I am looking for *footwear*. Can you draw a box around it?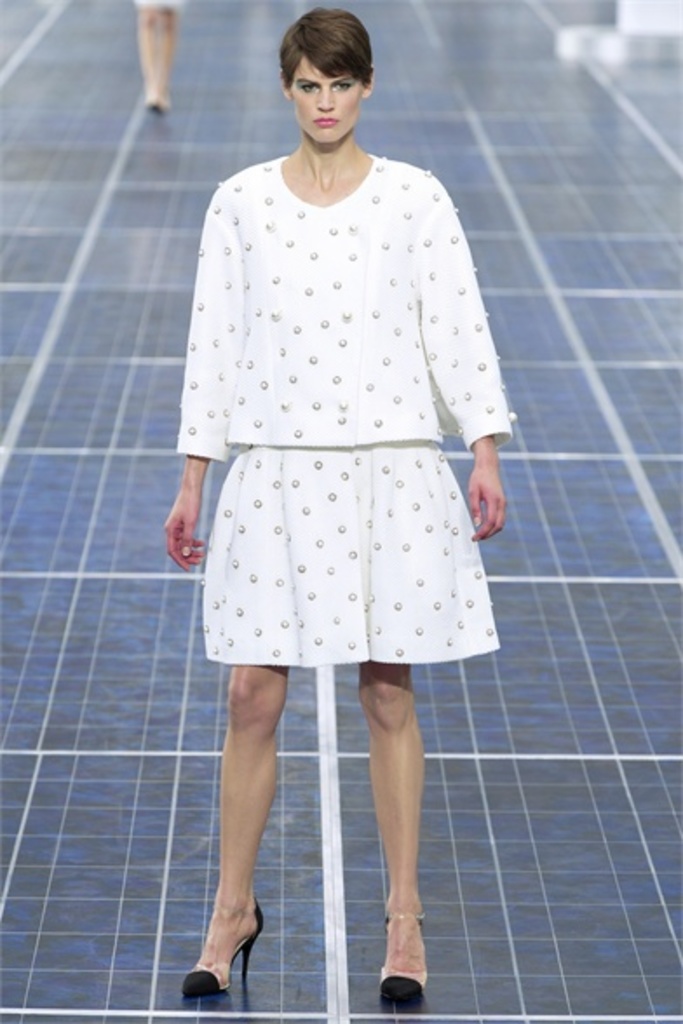
Sure, the bounding box is left=183, top=902, right=265, bottom=1000.
